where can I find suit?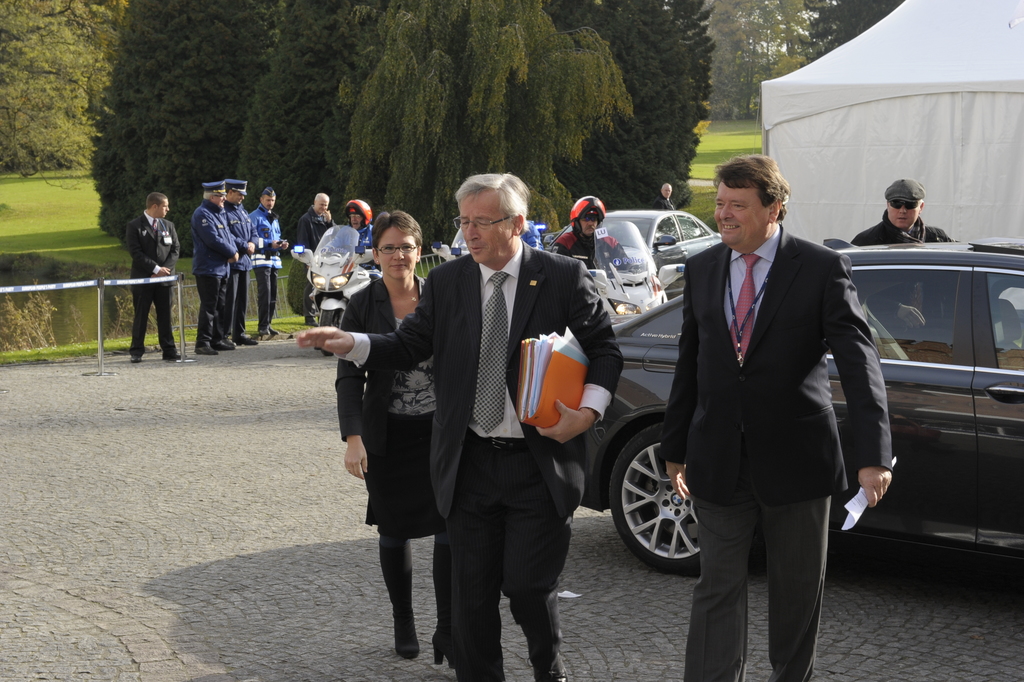
You can find it at [334,272,430,456].
